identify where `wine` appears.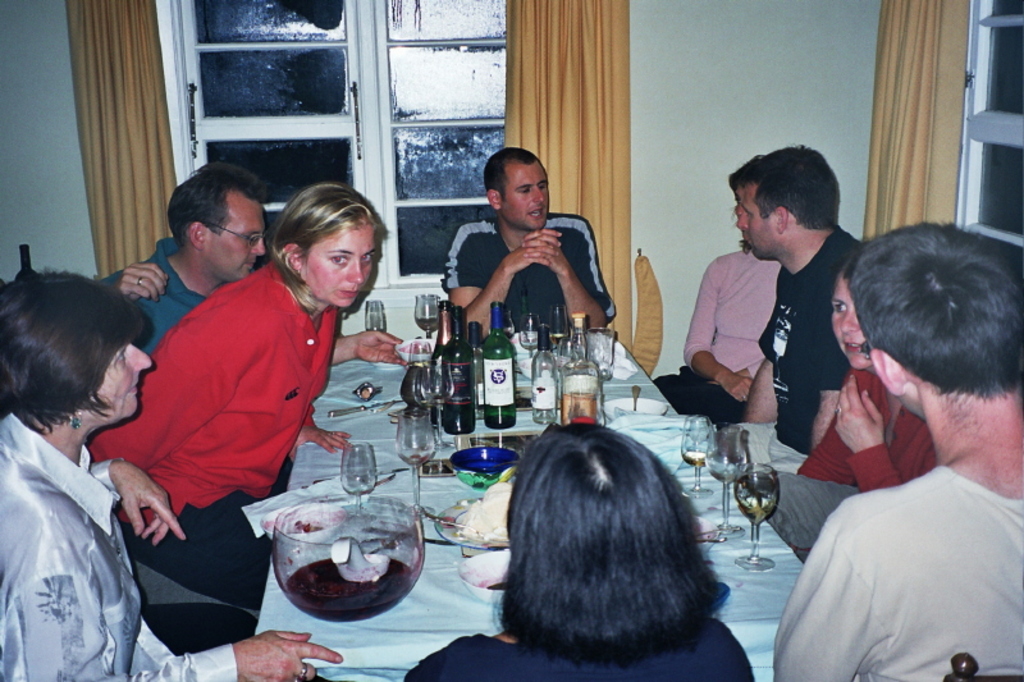
Appears at locate(442, 310, 475, 435).
